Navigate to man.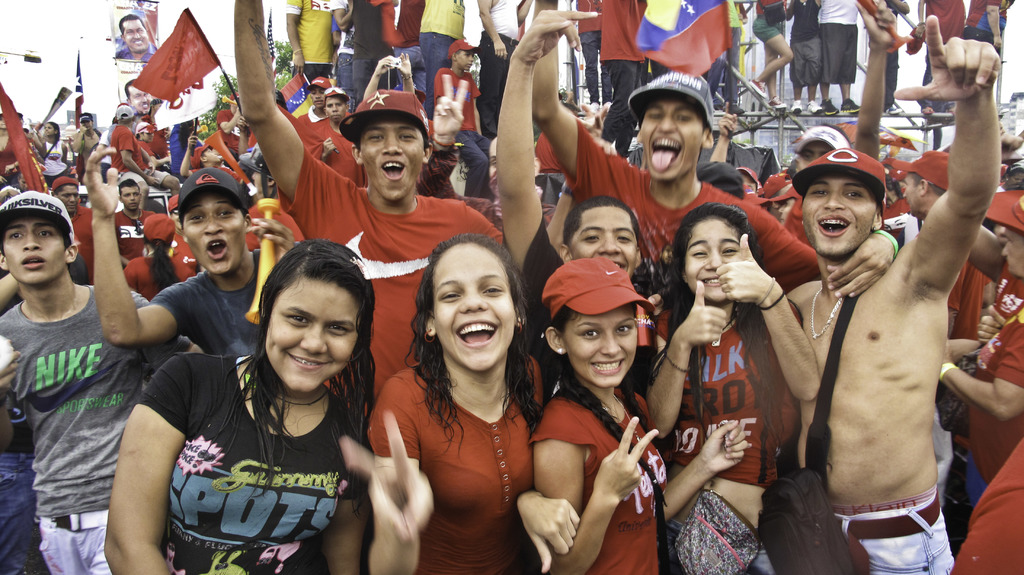
Navigation target: BBox(232, 0, 520, 415).
